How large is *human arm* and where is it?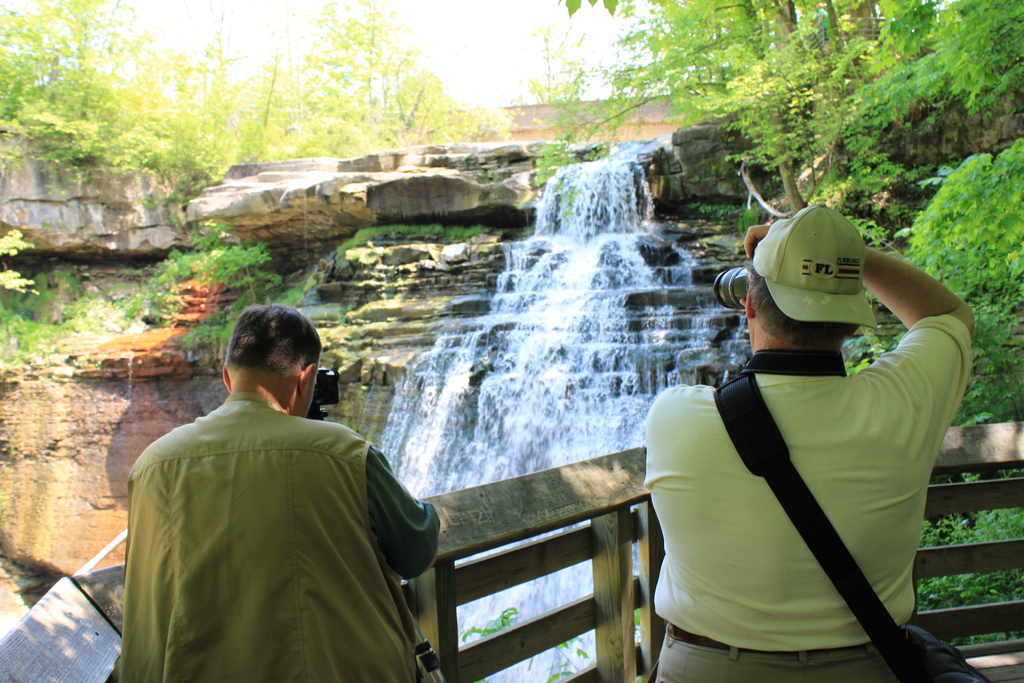
Bounding box: (620,378,705,497).
